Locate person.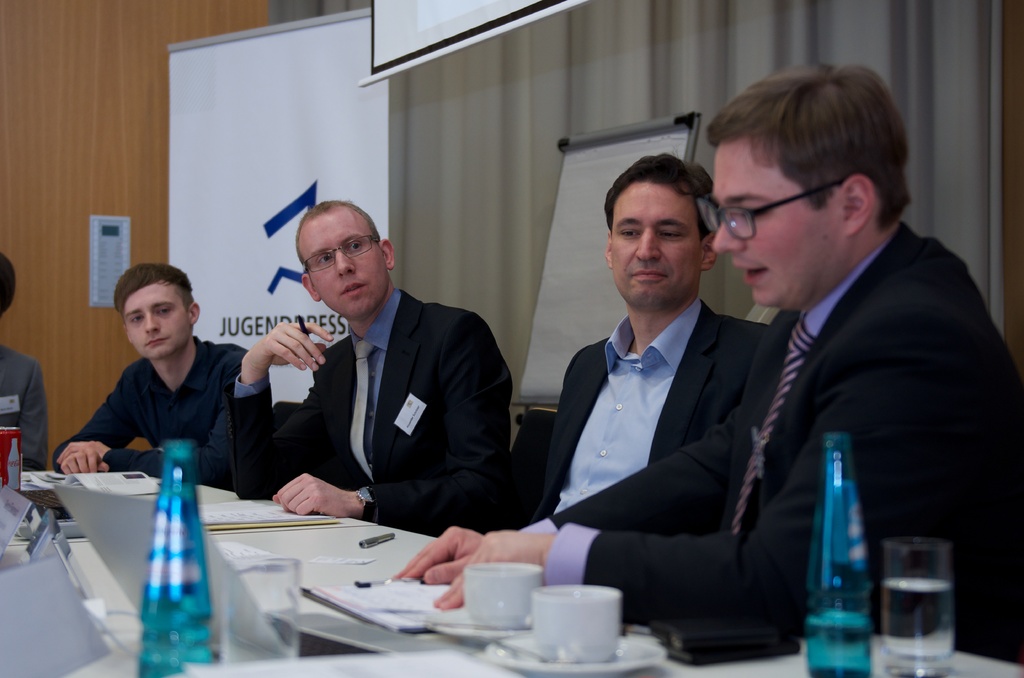
Bounding box: <region>1, 246, 50, 498</region>.
